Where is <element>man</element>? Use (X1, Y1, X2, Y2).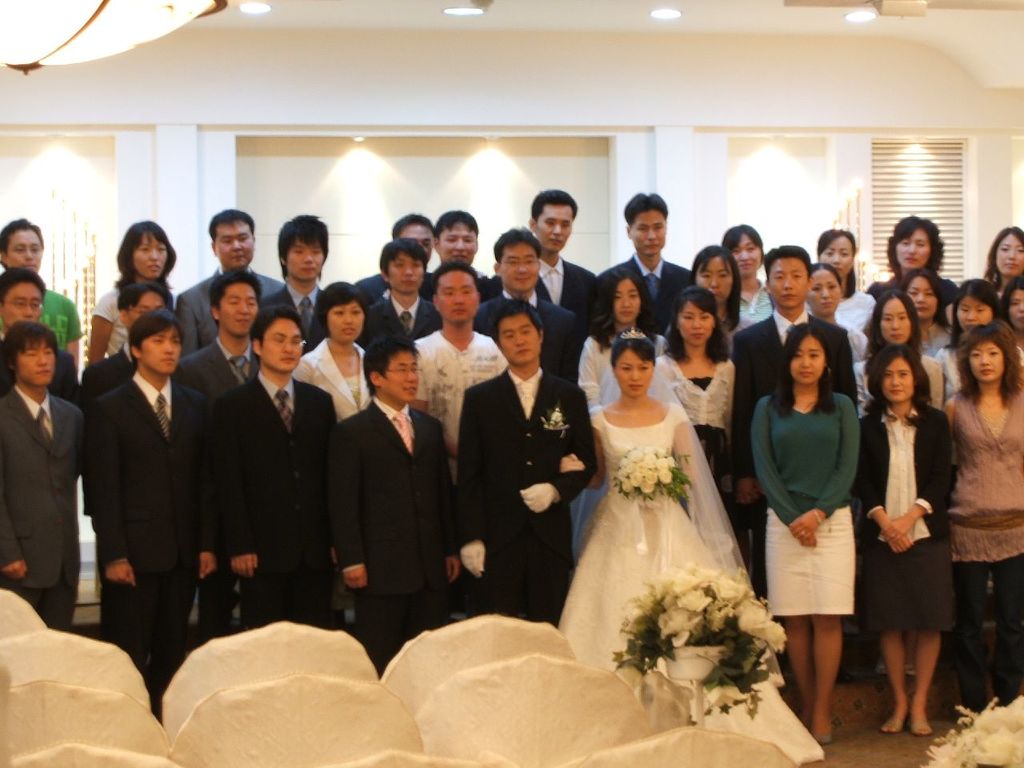
(410, 264, 506, 446).
